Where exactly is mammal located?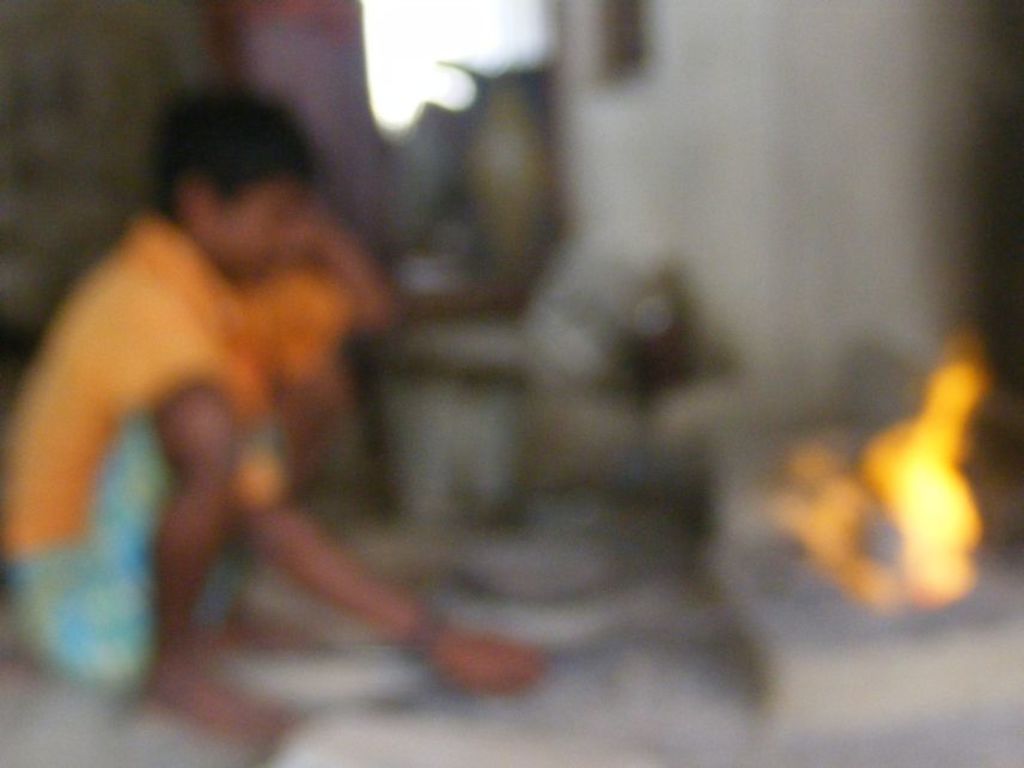
Its bounding box is {"left": 24, "top": 115, "right": 477, "bottom": 688}.
